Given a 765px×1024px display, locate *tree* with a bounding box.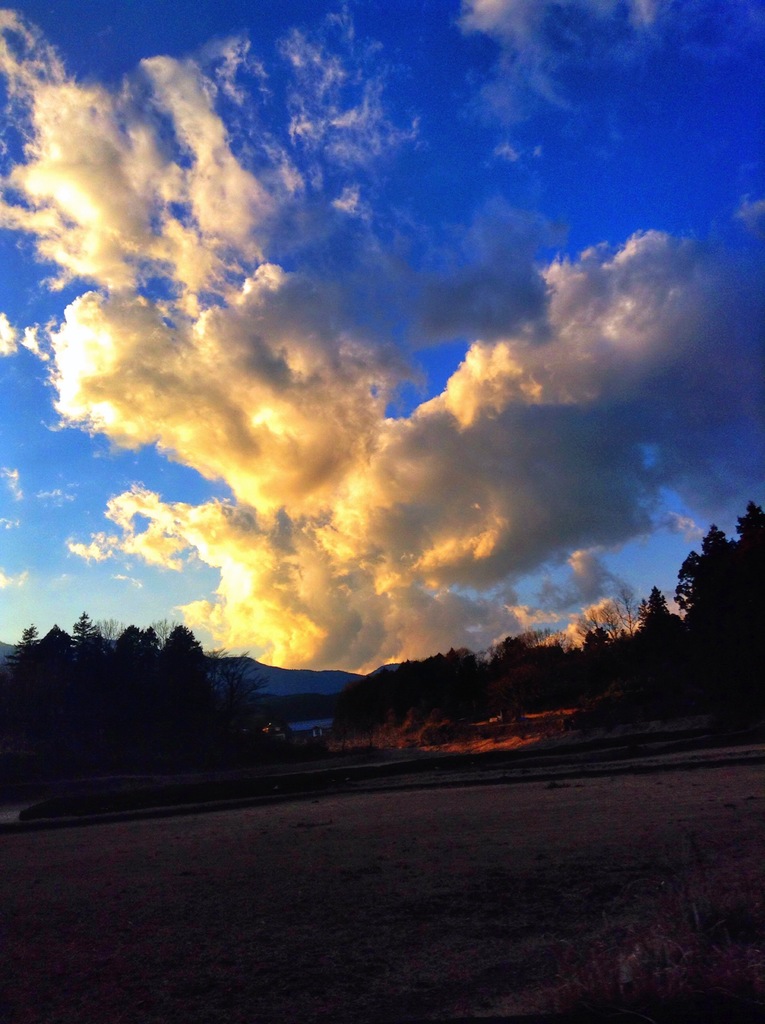
Located: [663, 497, 757, 682].
